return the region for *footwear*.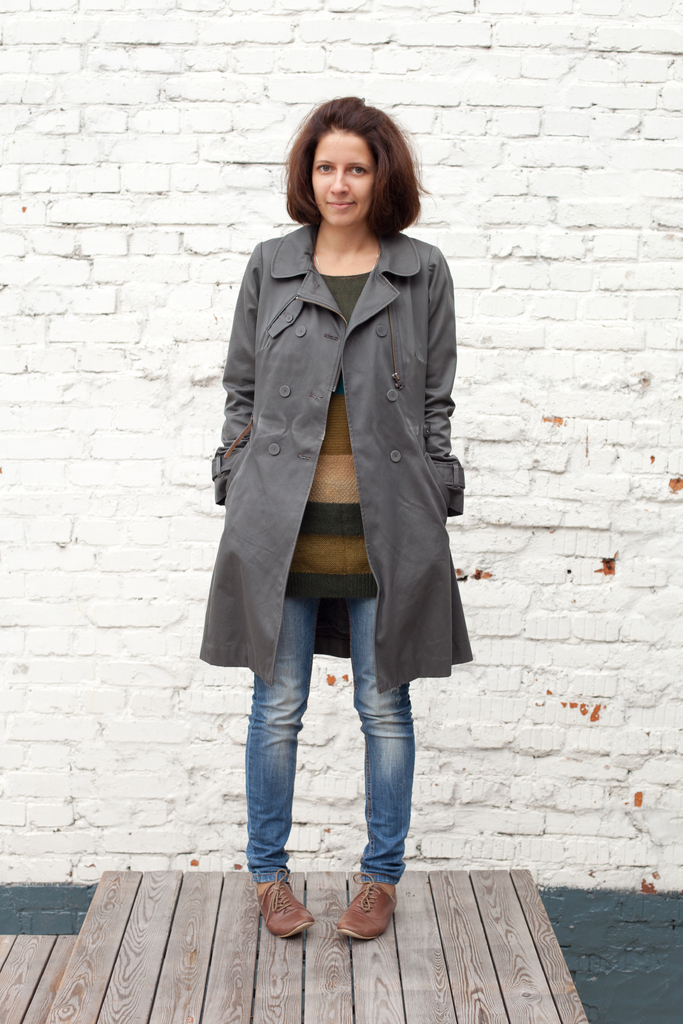
<box>256,877,319,957</box>.
